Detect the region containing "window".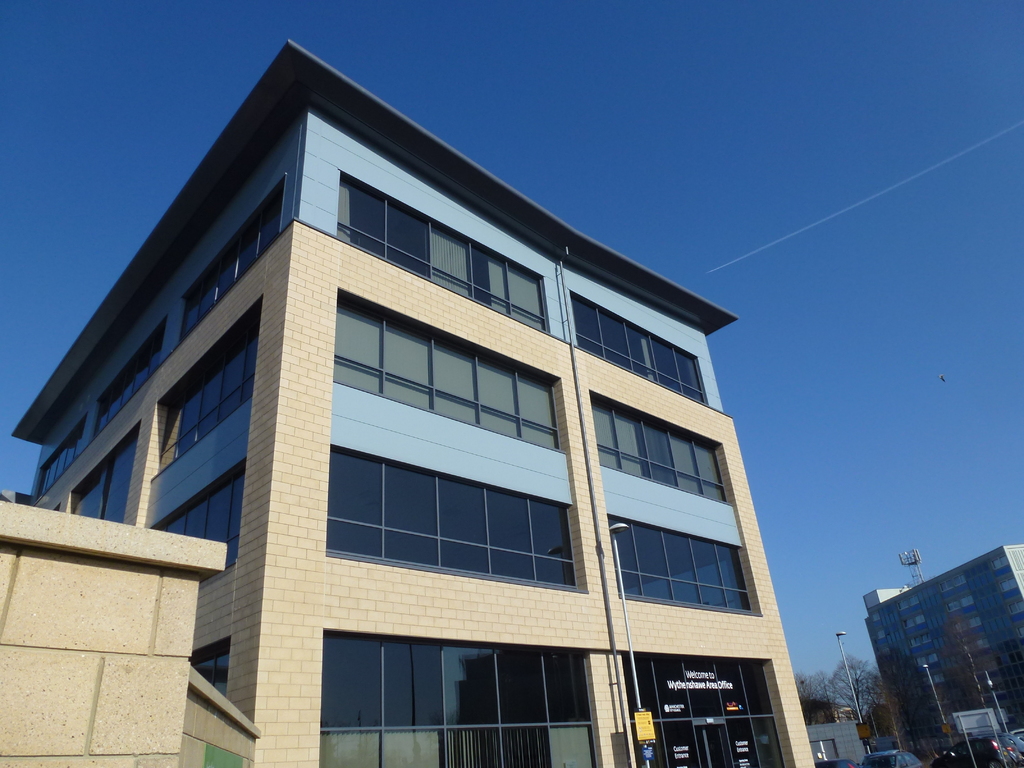
left=173, top=170, right=286, bottom=347.
